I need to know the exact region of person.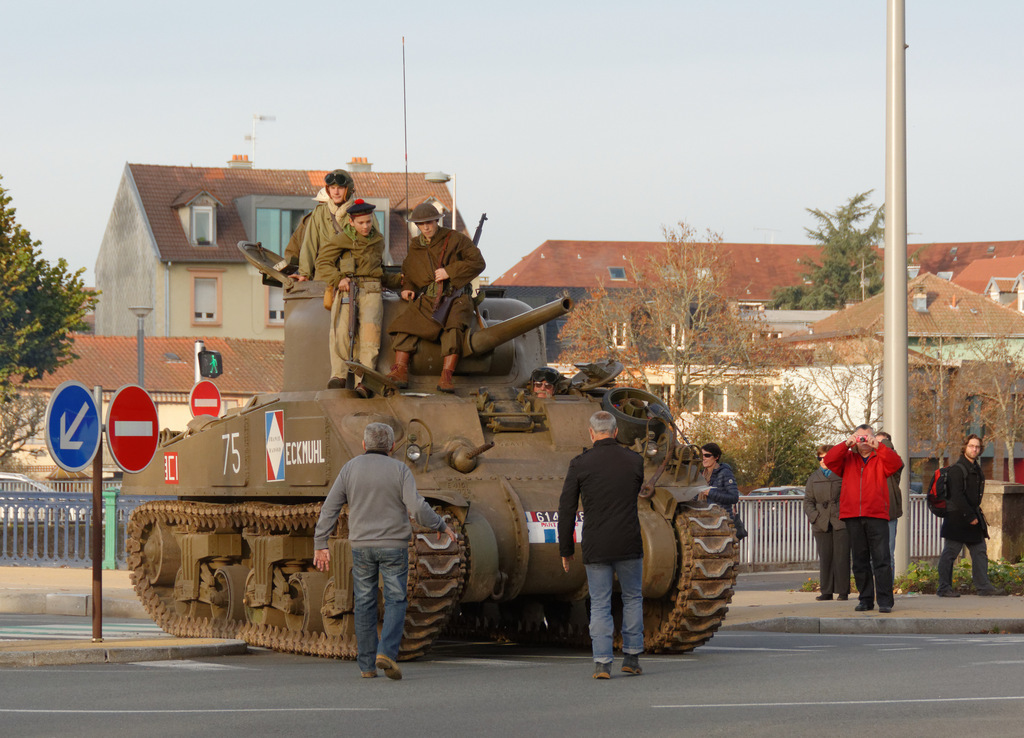
Region: <bbox>690, 442, 739, 520</bbox>.
